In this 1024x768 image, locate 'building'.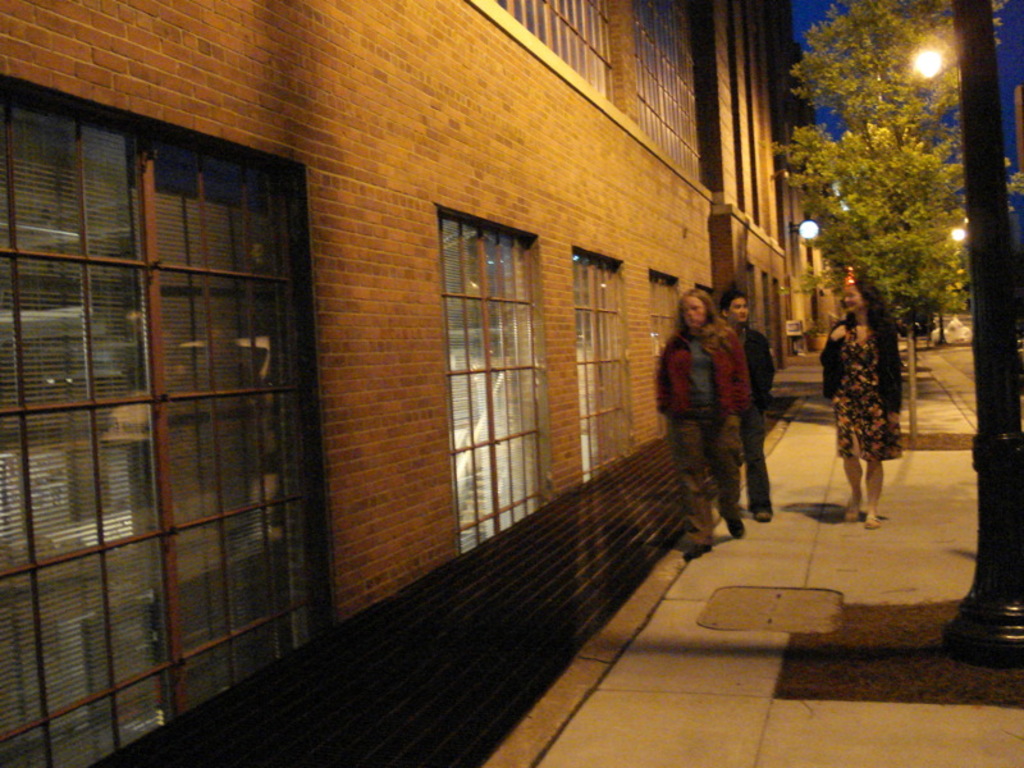
Bounding box: Rect(694, 0, 785, 372).
